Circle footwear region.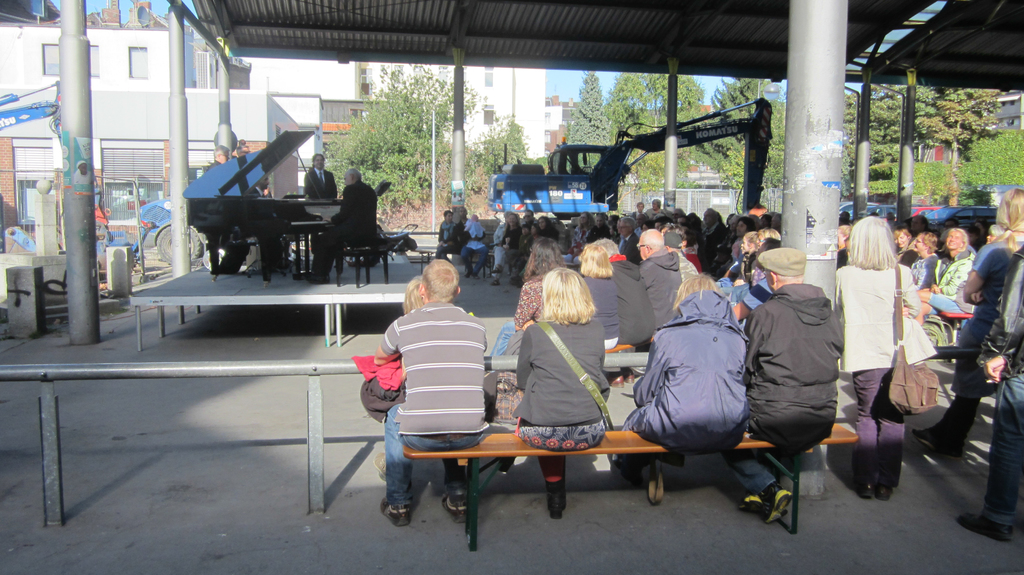
Region: bbox(856, 484, 874, 500).
